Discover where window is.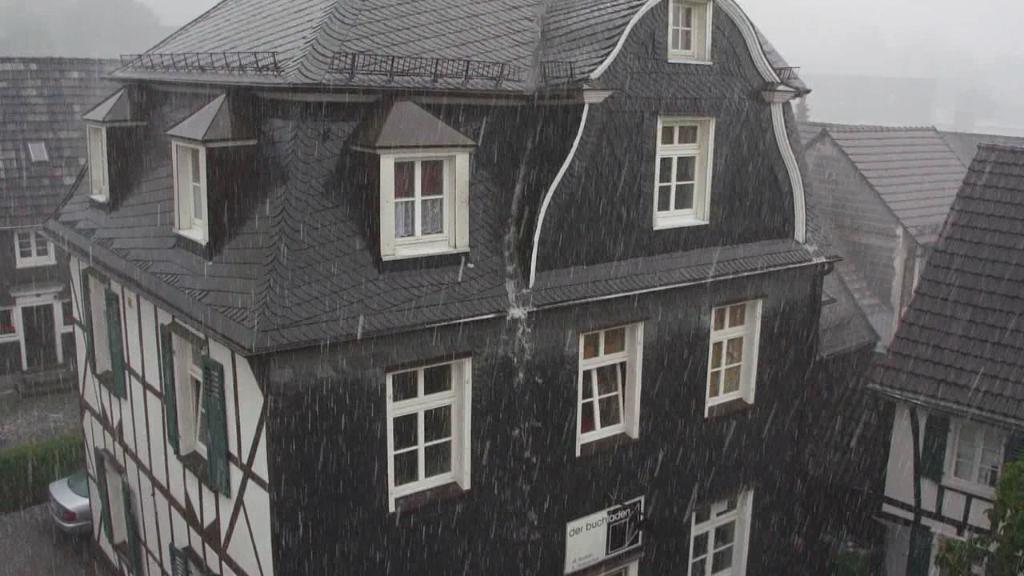
Discovered at x1=91 y1=274 x2=119 y2=392.
